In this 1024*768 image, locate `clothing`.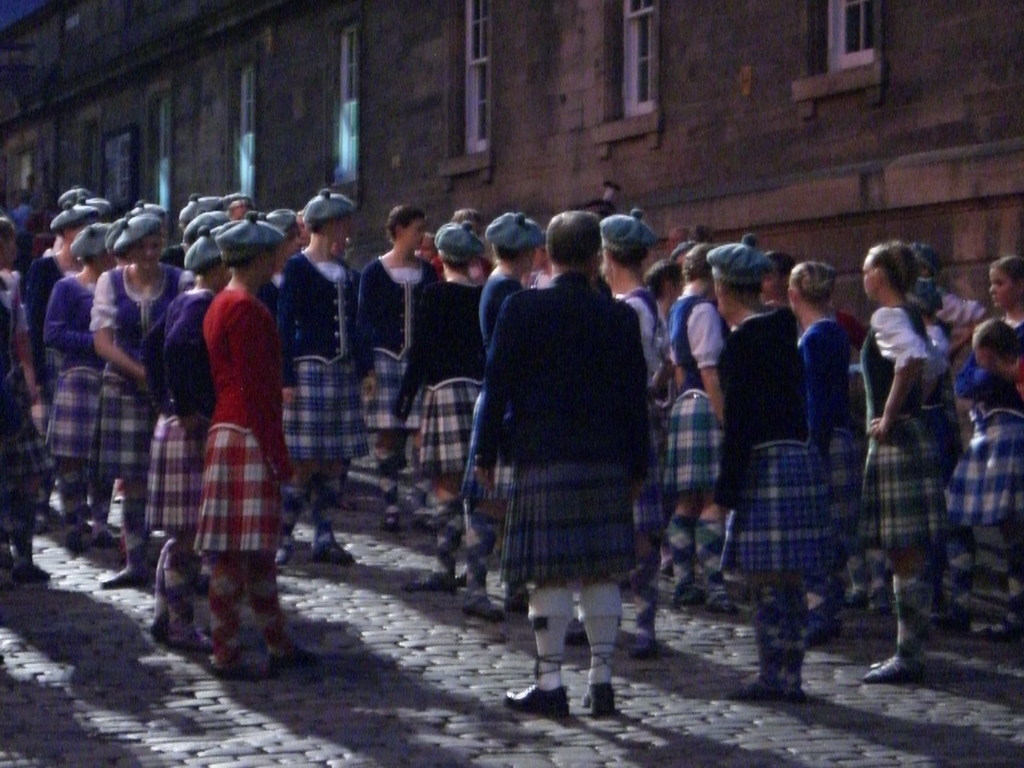
Bounding box: {"left": 465, "top": 272, "right": 527, "bottom": 502}.
